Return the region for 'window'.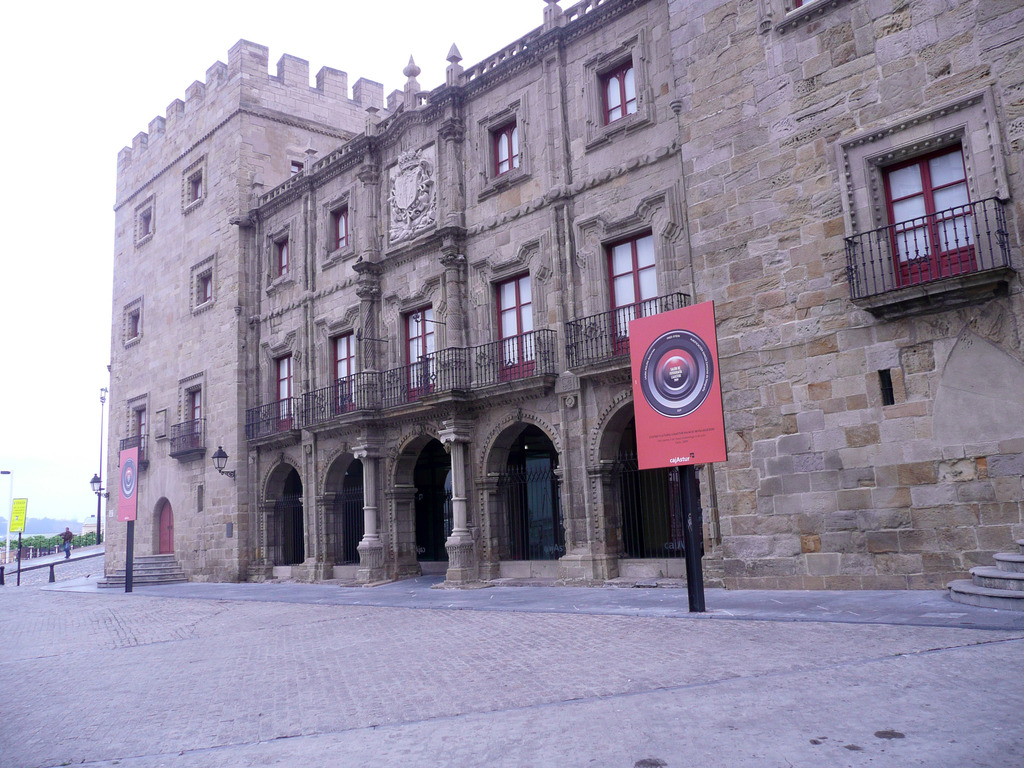
{"x1": 292, "y1": 166, "x2": 300, "y2": 175}.
